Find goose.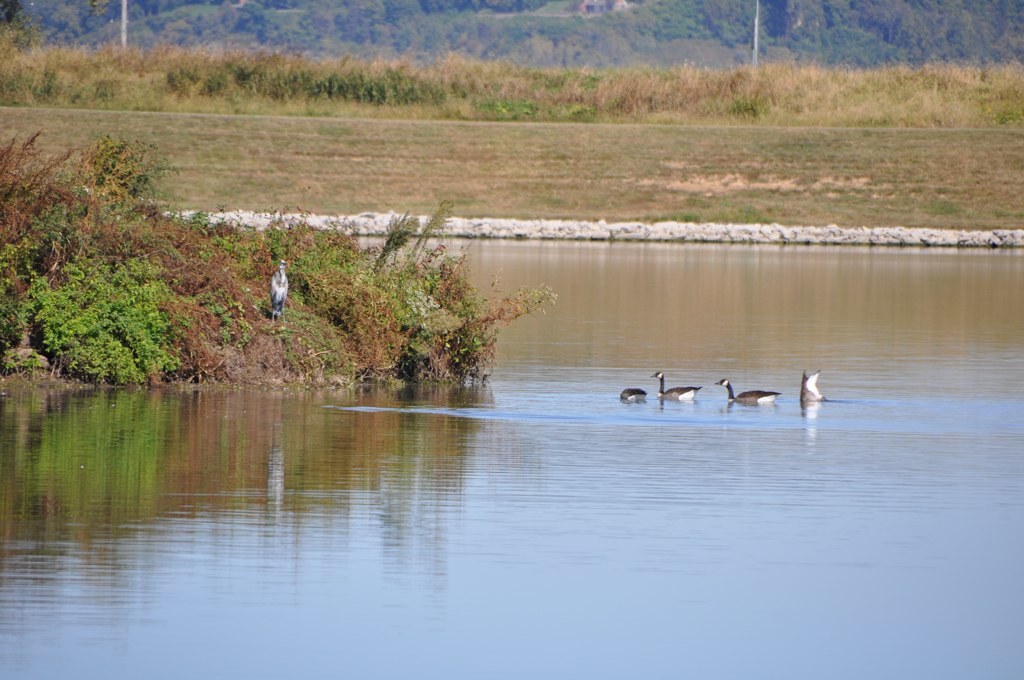
locate(622, 388, 644, 405).
